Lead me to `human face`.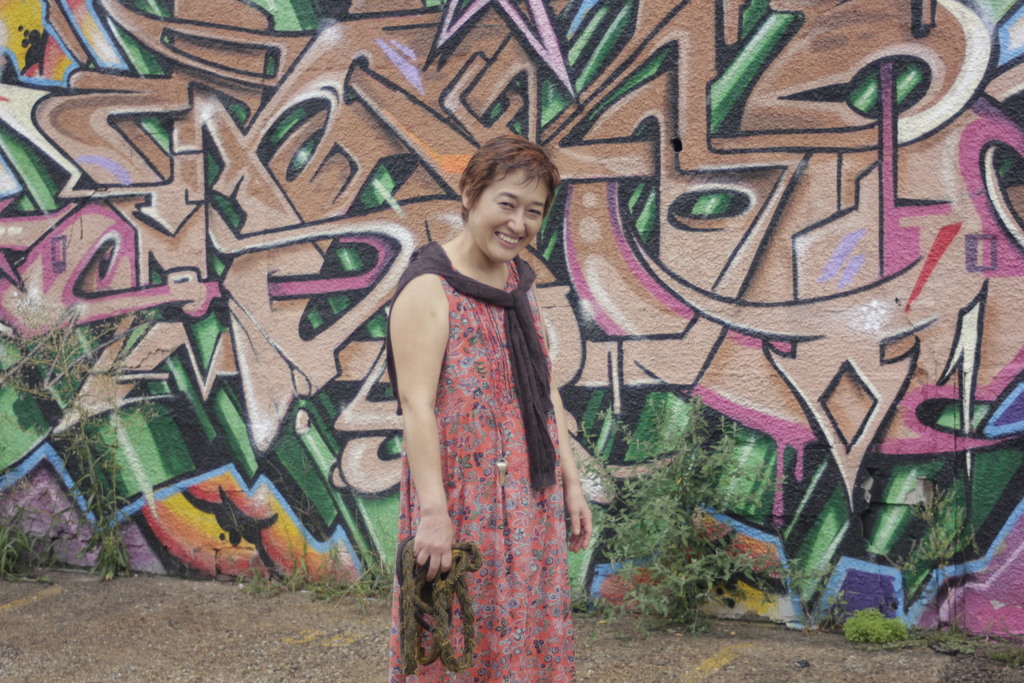
Lead to pyautogui.locateOnScreen(466, 167, 546, 263).
